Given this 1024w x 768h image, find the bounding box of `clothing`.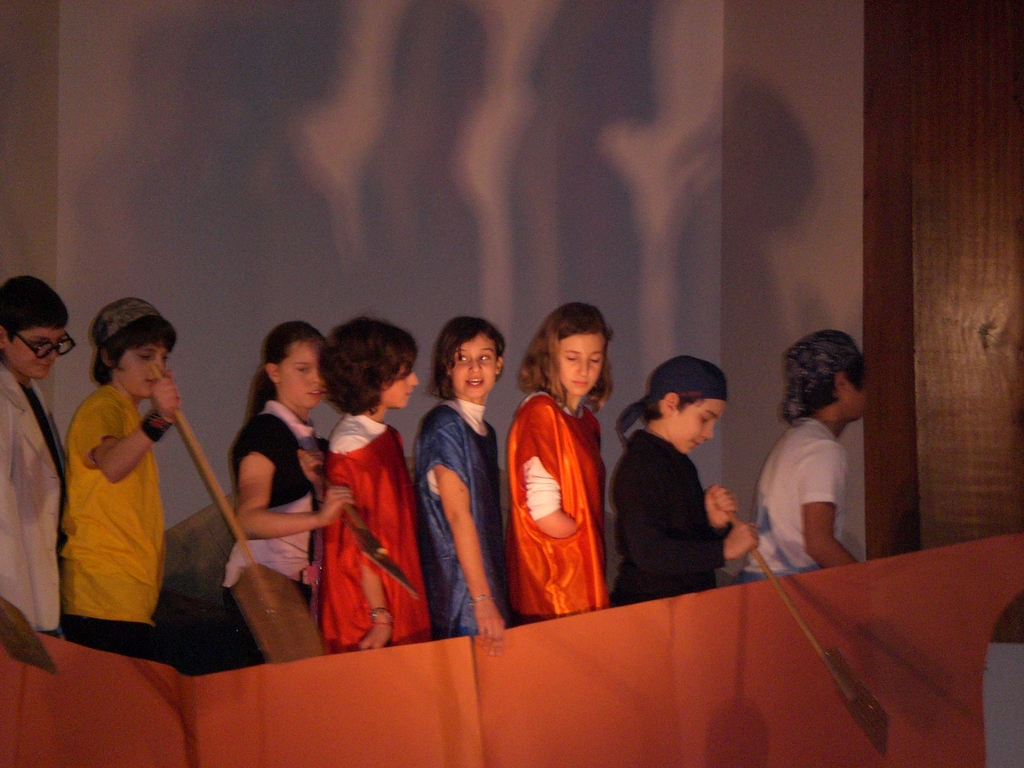
227, 393, 349, 653.
